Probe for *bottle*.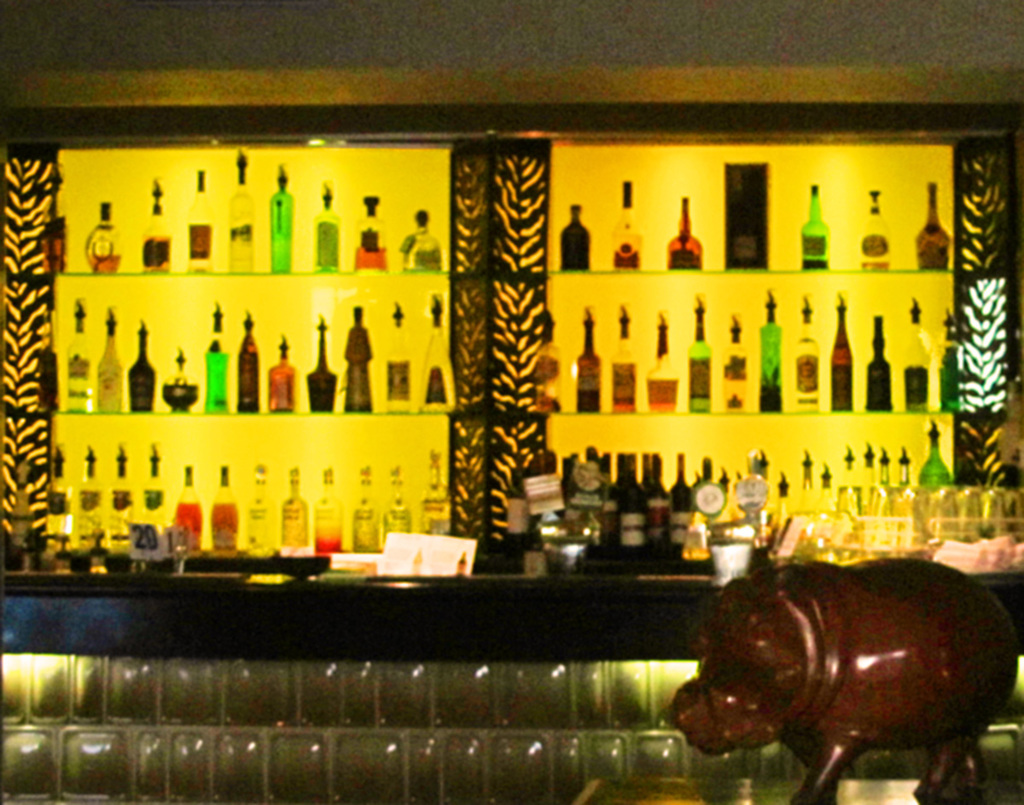
Probe result: <bbox>575, 306, 603, 416</bbox>.
